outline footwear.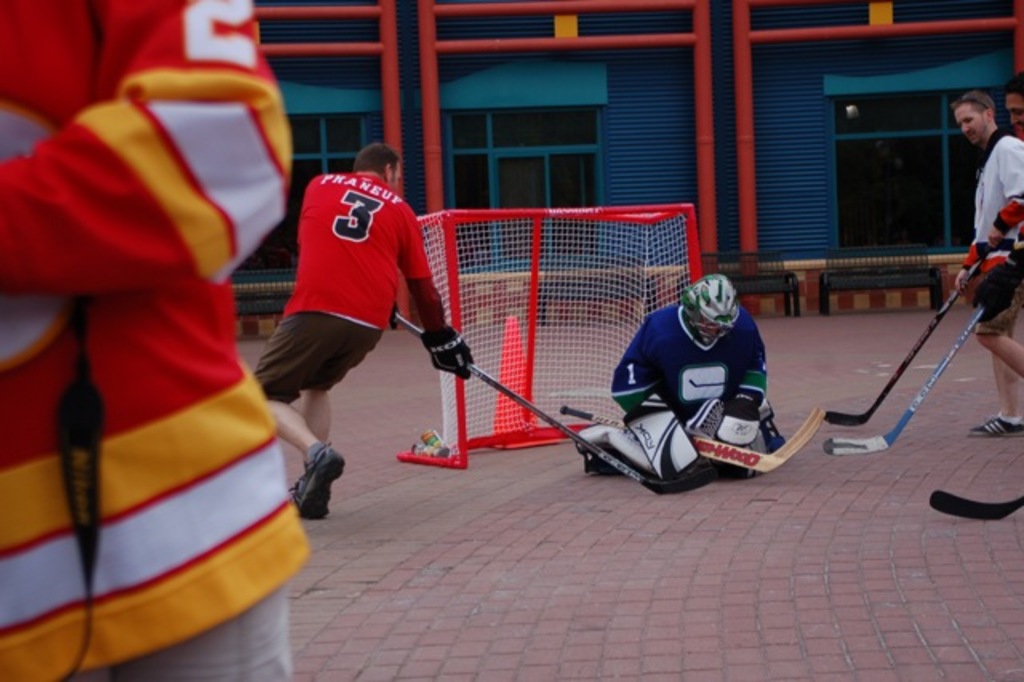
Outline: <bbox>966, 413, 1022, 434</bbox>.
